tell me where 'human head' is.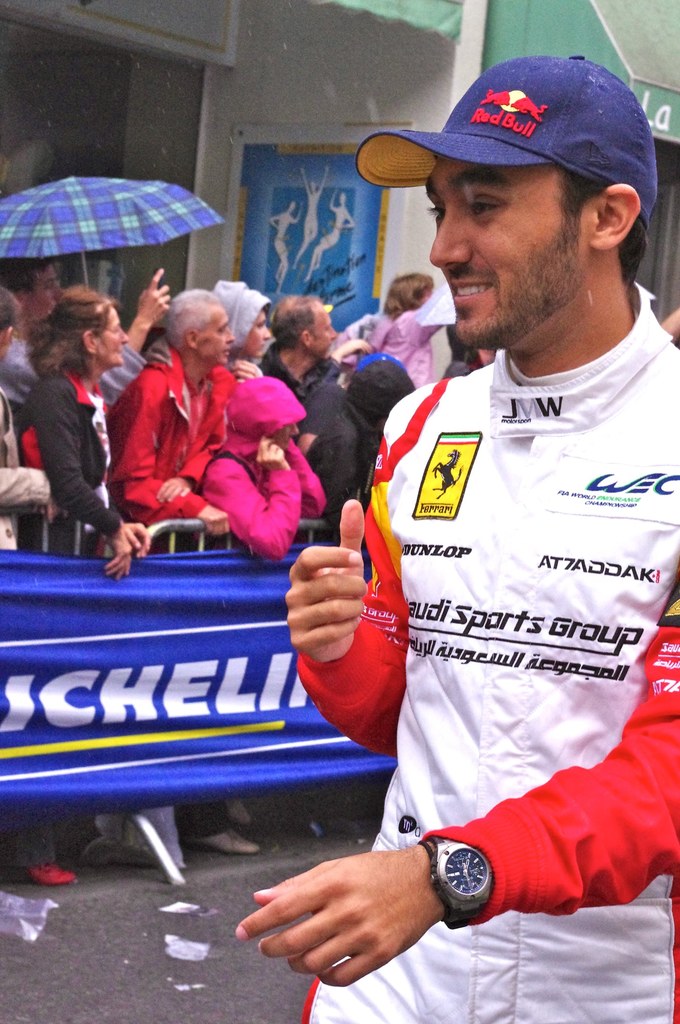
'human head' is at region(378, 271, 433, 318).
